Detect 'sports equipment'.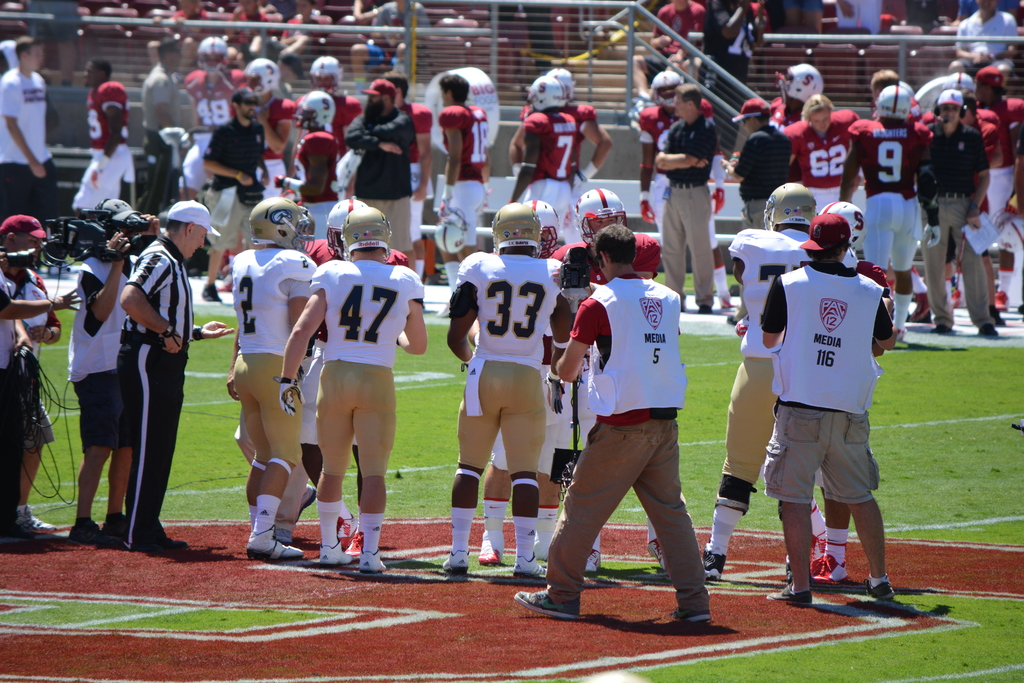
Detected at bbox=[817, 199, 865, 252].
